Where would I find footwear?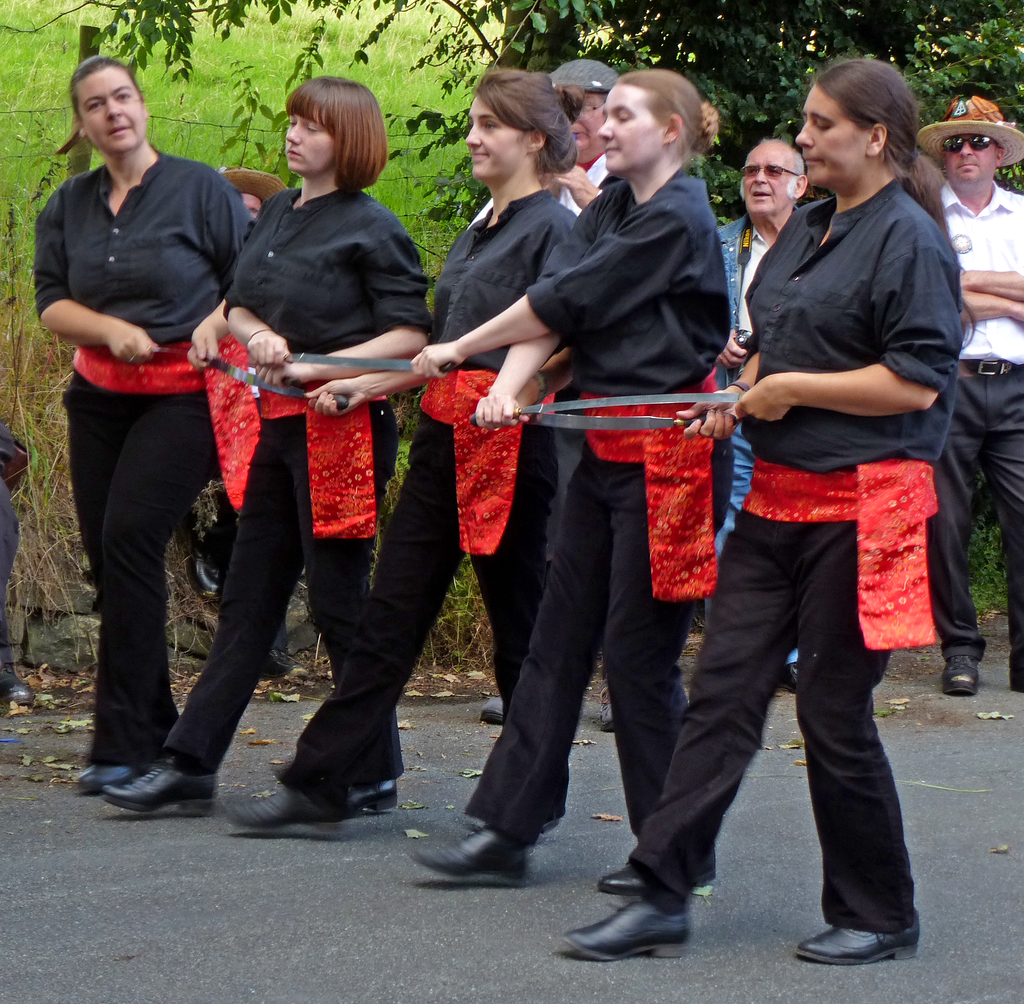
At 413 817 536 887.
